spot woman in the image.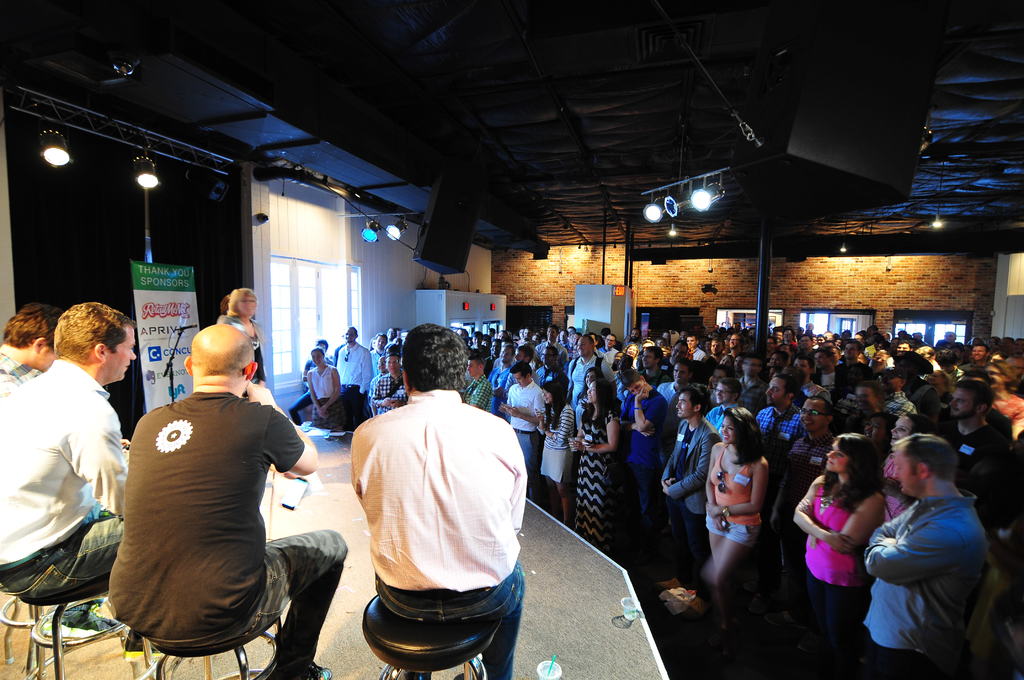
woman found at {"left": 309, "top": 339, "right": 346, "bottom": 430}.
